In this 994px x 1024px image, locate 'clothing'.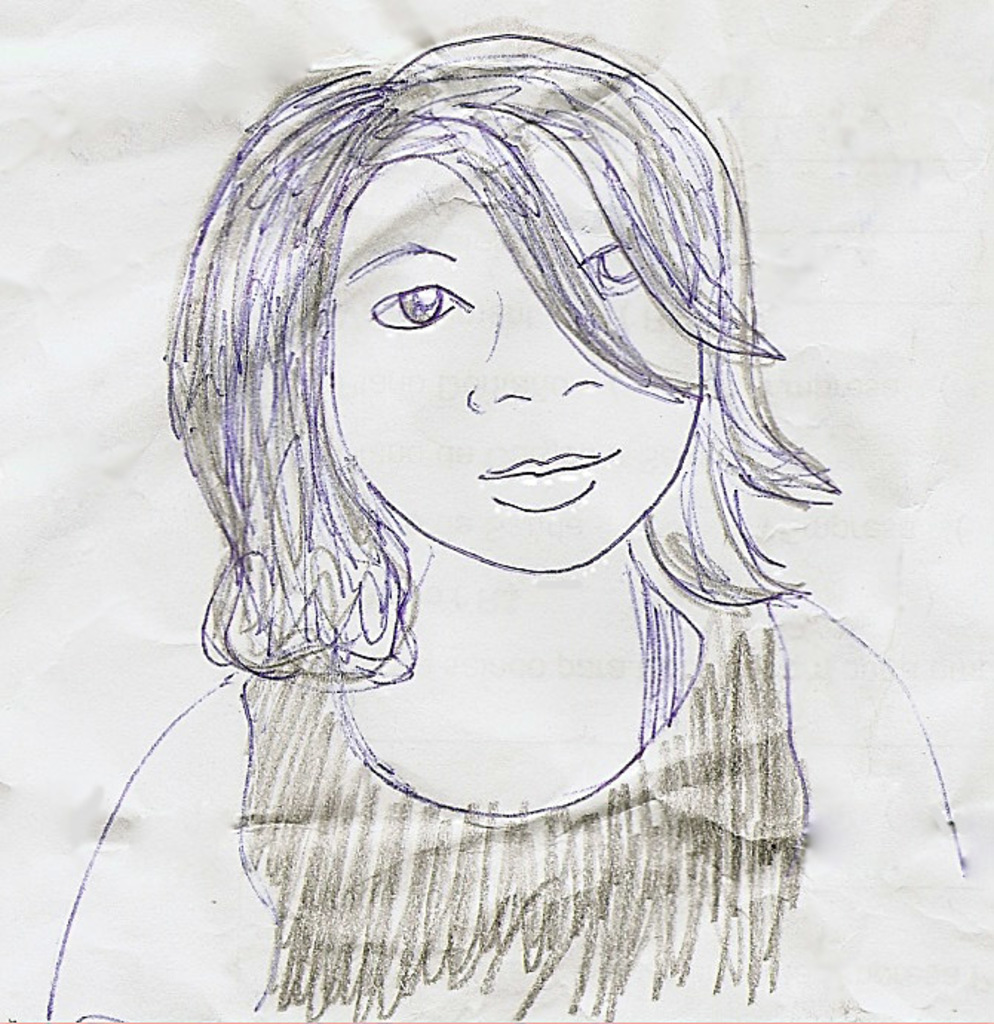
Bounding box: 242 564 829 1023.
